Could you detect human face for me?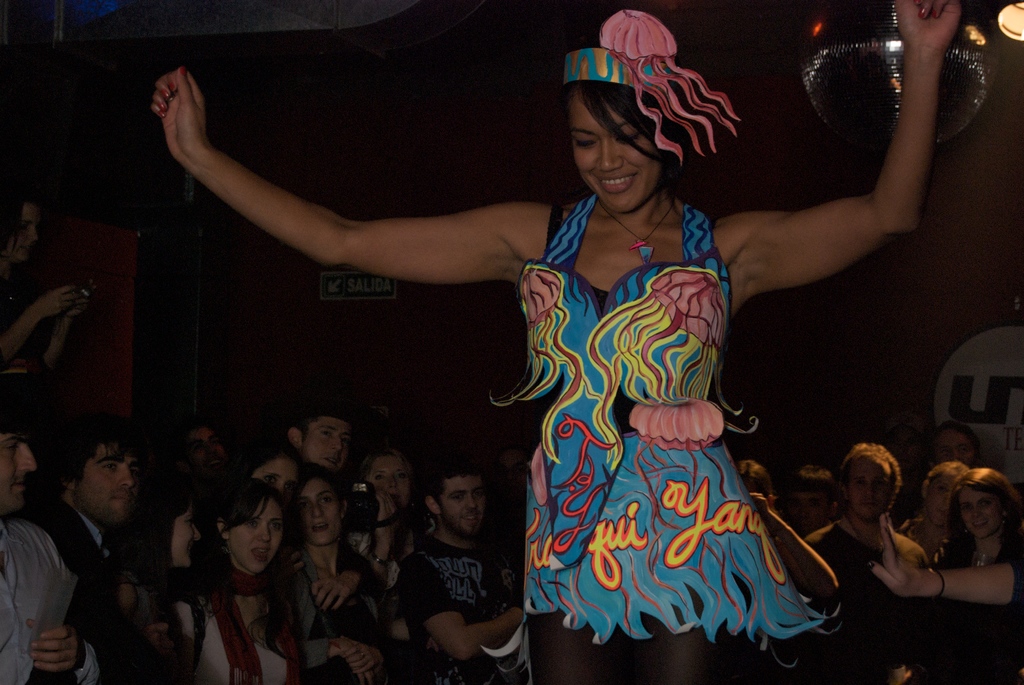
Detection result: {"left": 925, "top": 486, "right": 951, "bottom": 521}.
